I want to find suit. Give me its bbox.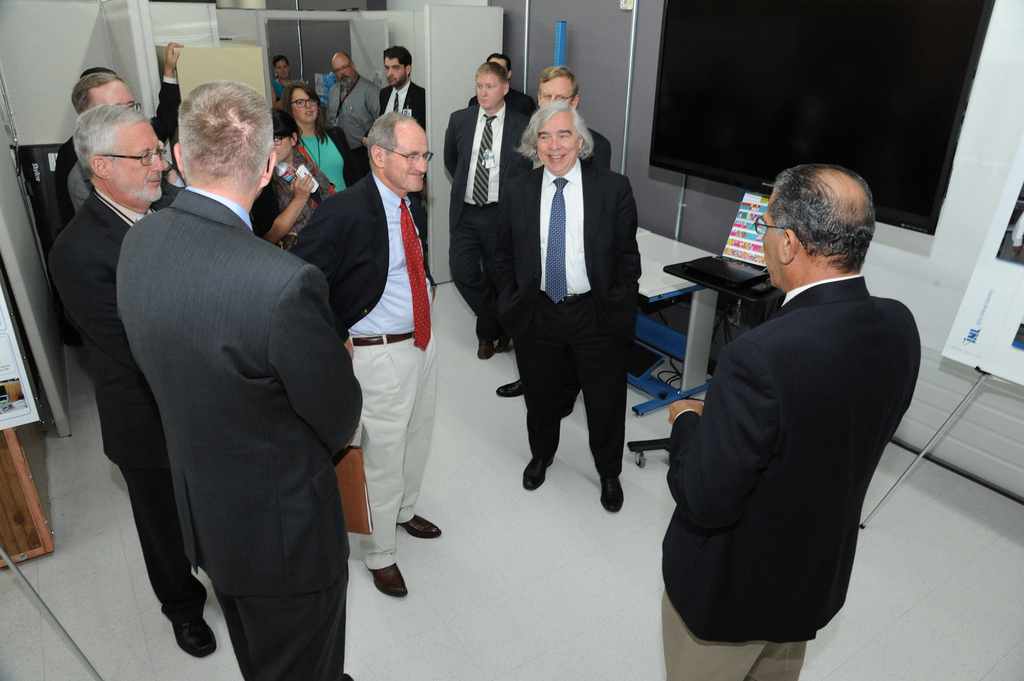
{"left": 500, "top": 158, "right": 643, "bottom": 474}.
